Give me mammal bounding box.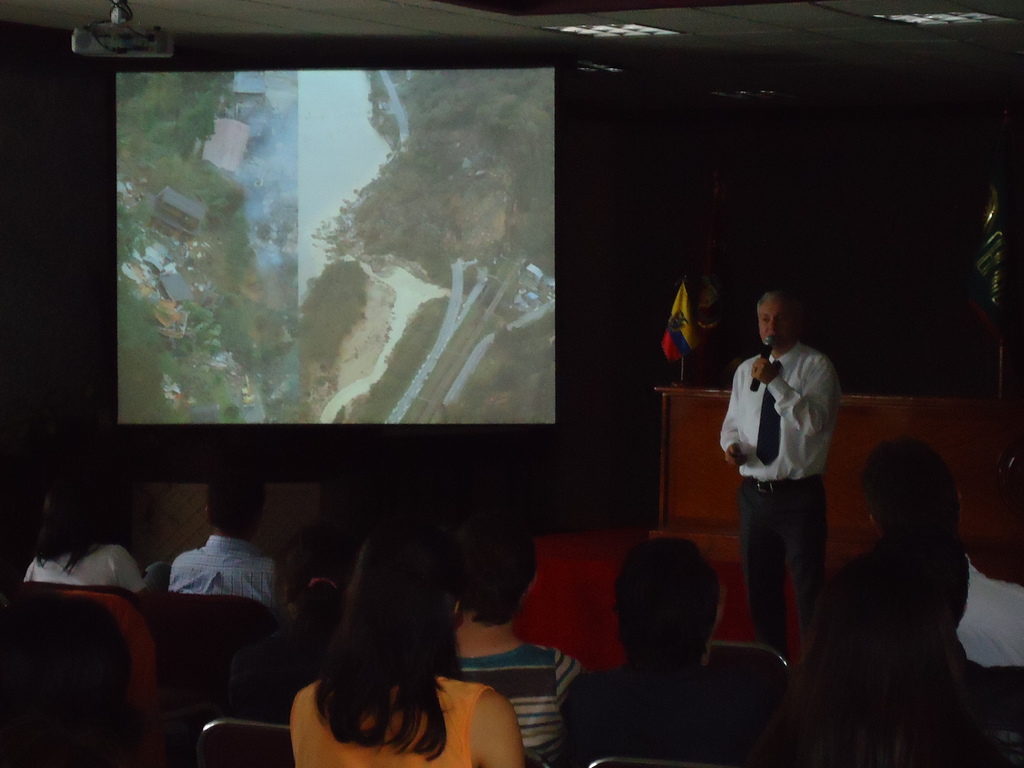
select_region(556, 535, 776, 760).
